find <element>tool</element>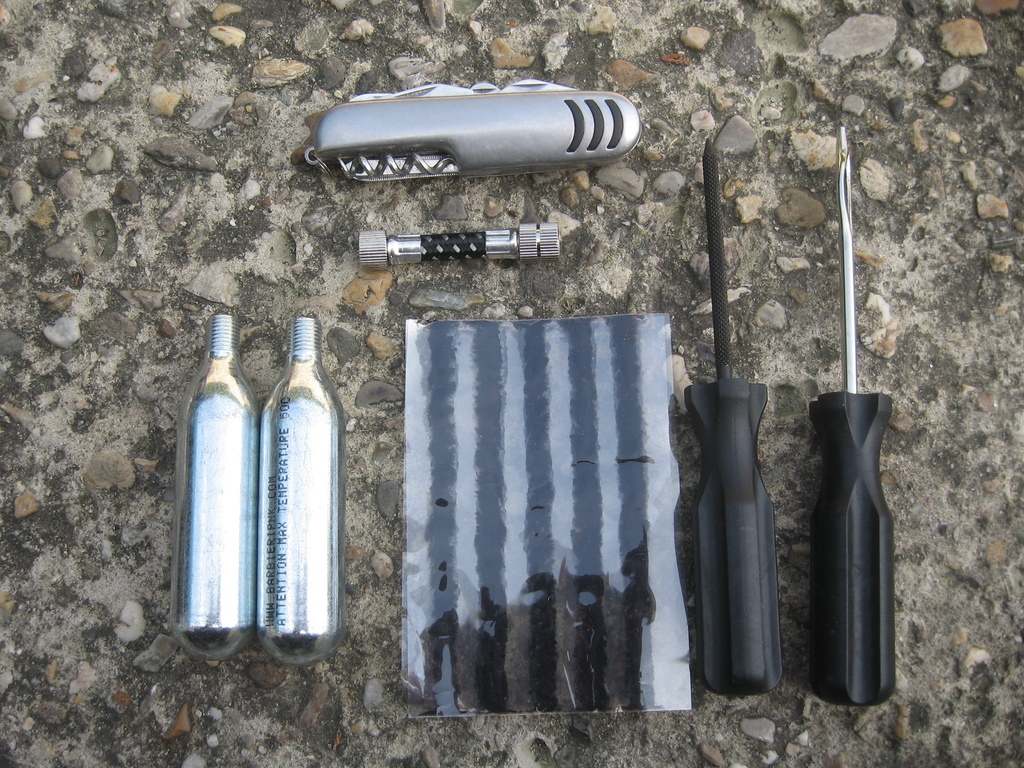
{"left": 362, "top": 219, "right": 563, "bottom": 275}
